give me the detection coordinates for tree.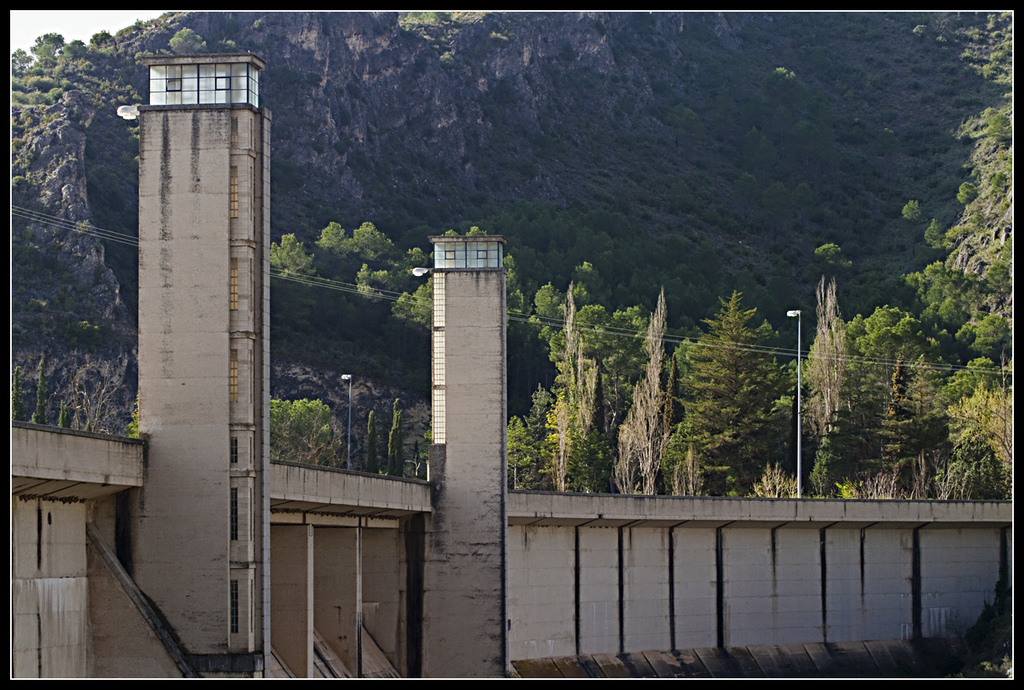
l=361, t=408, r=384, b=474.
